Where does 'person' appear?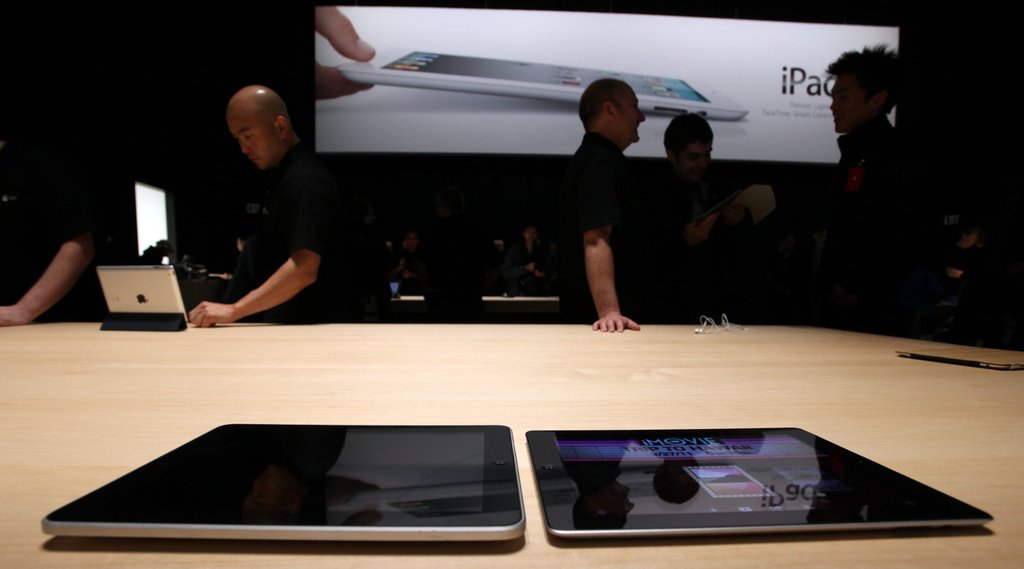
Appears at <region>0, 73, 105, 321</region>.
